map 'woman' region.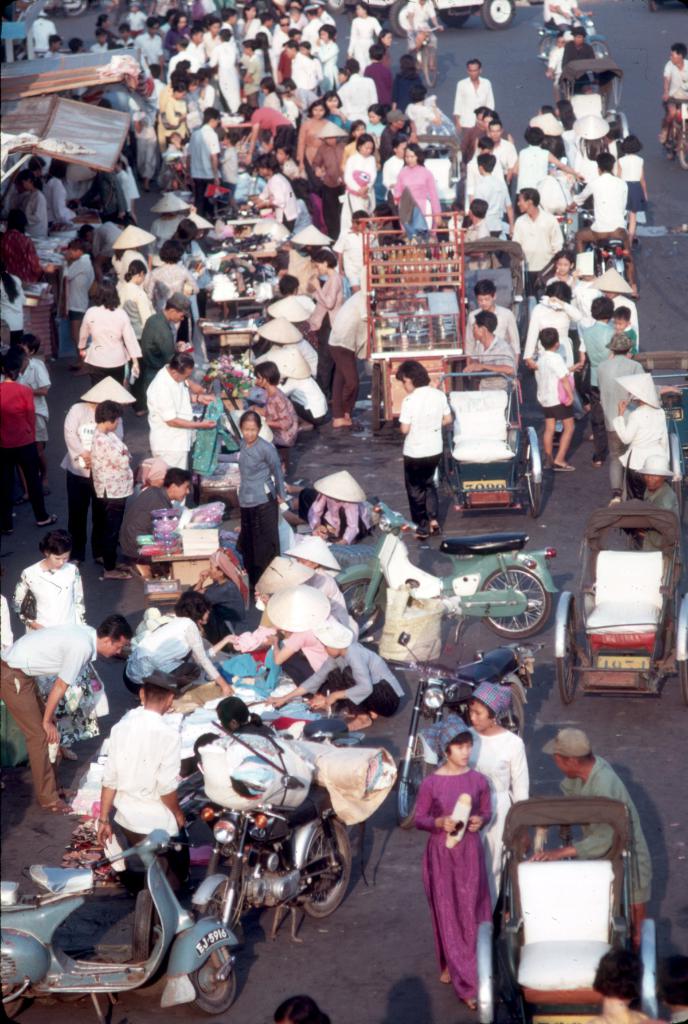
Mapped to <bbox>470, 678, 532, 893</bbox>.
